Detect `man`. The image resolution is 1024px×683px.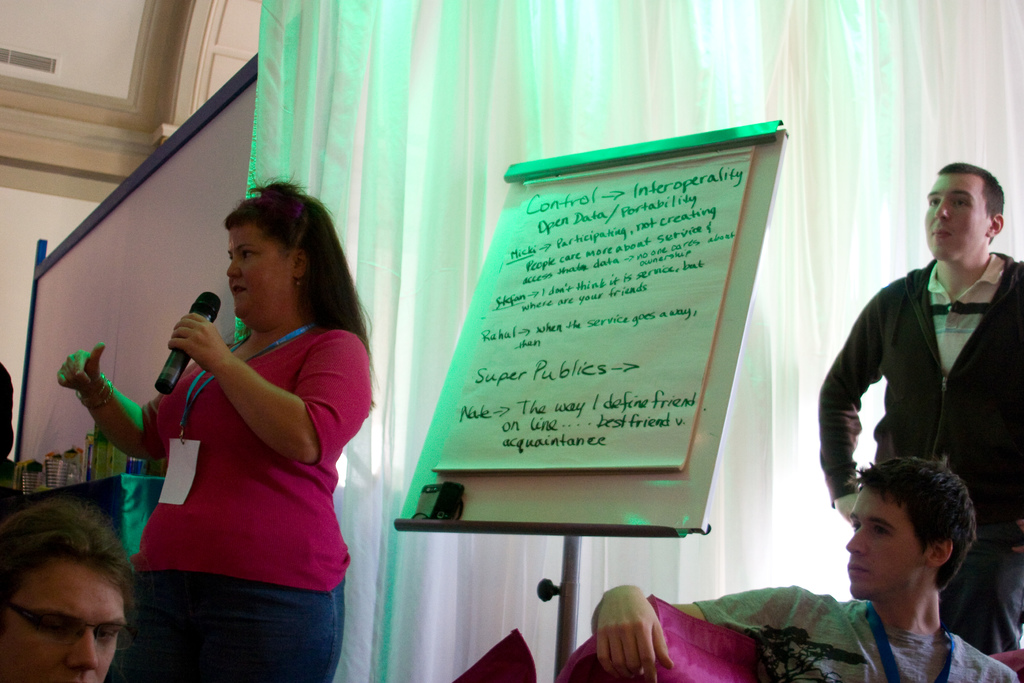
<bbox>596, 452, 1014, 682</bbox>.
